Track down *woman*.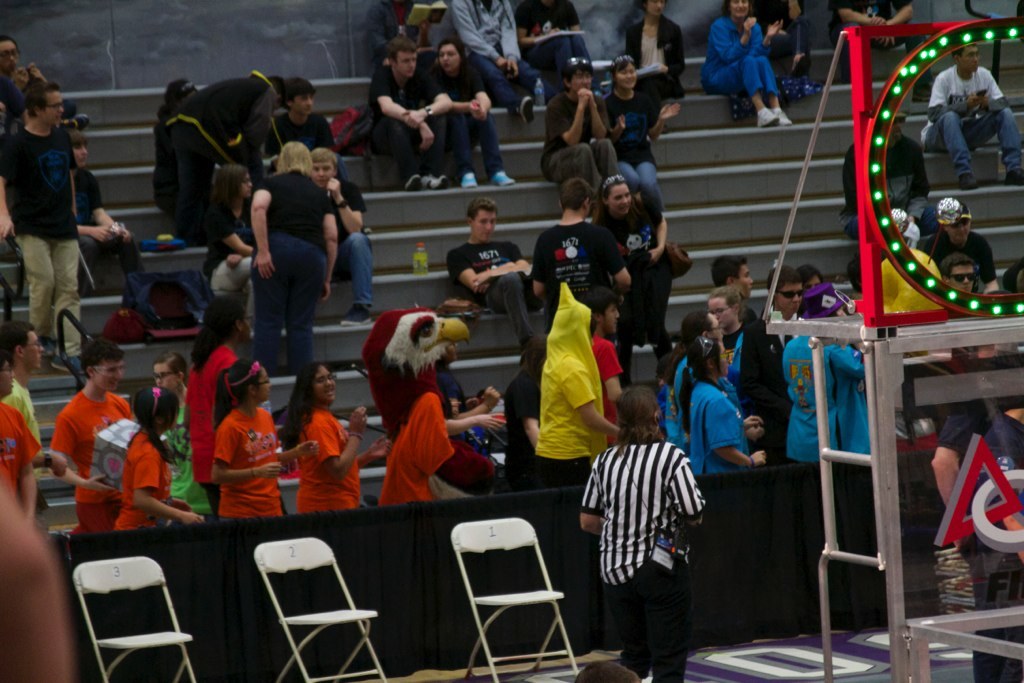
Tracked to [left=589, top=170, right=683, bottom=309].
